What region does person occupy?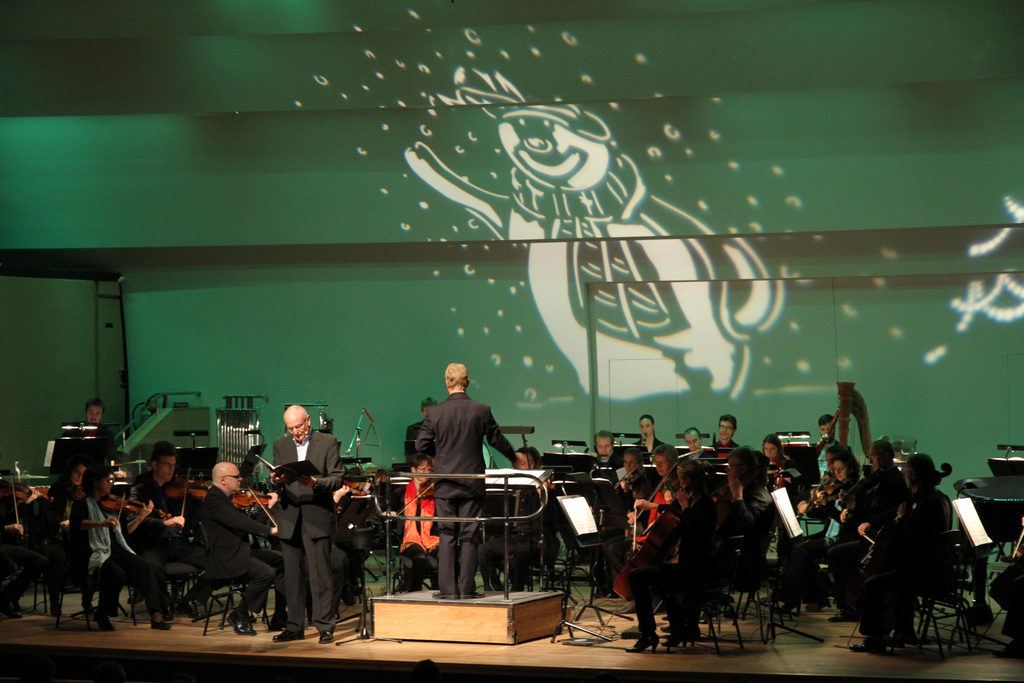
(left=995, top=516, right=1023, bottom=659).
